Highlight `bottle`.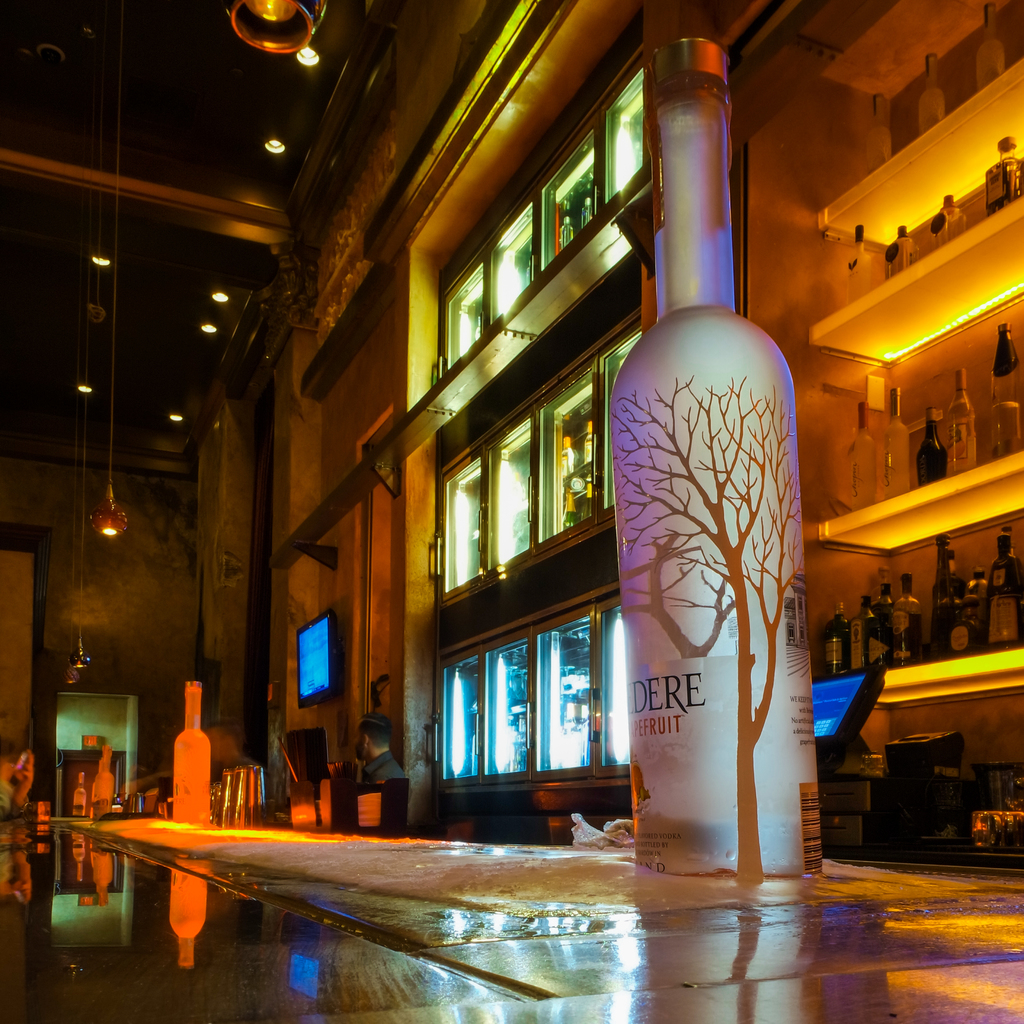
Highlighted region: [168, 678, 221, 821].
